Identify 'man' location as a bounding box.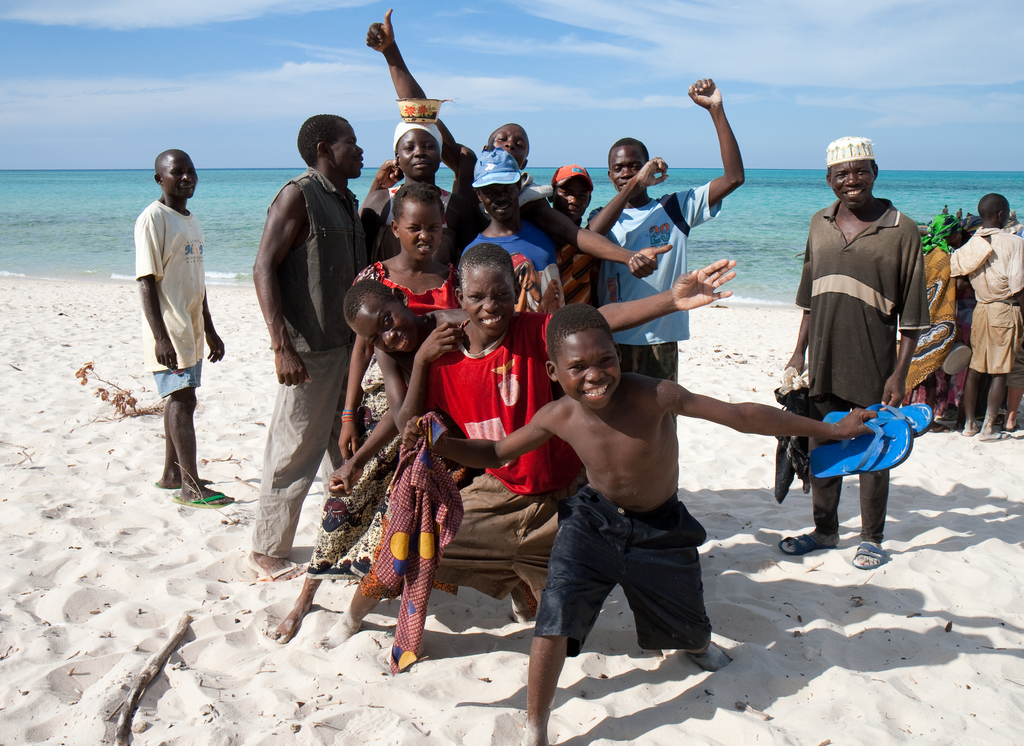
left=346, top=273, right=475, bottom=439.
